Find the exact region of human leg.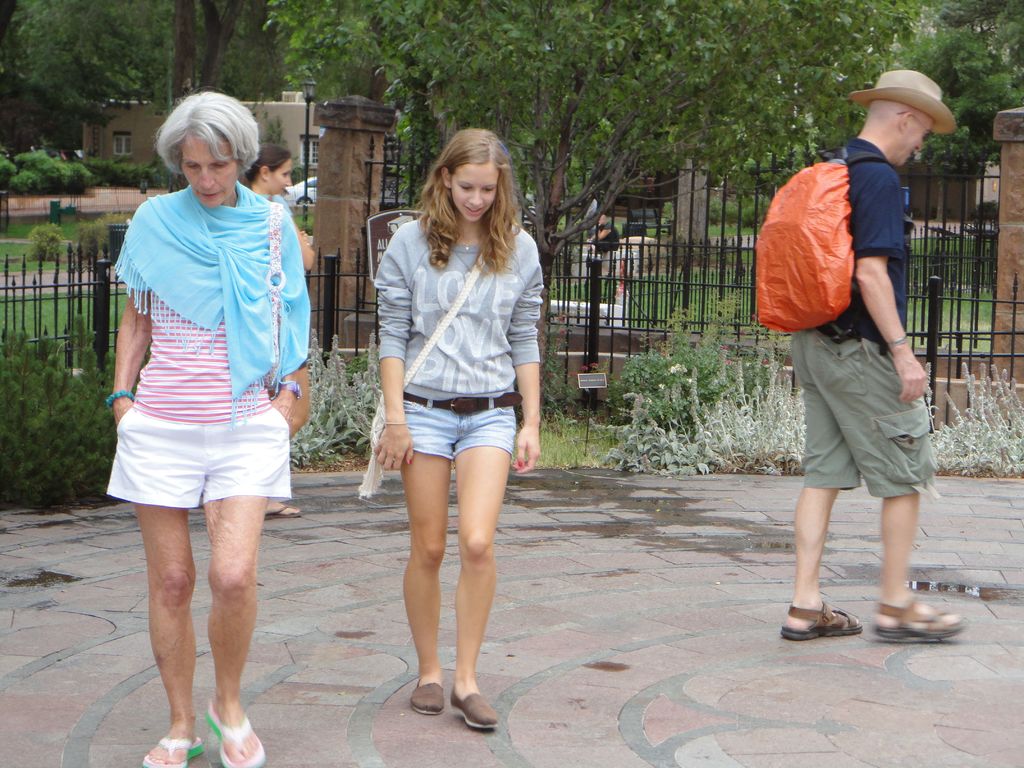
Exact region: box=[138, 500, 209, 767].
